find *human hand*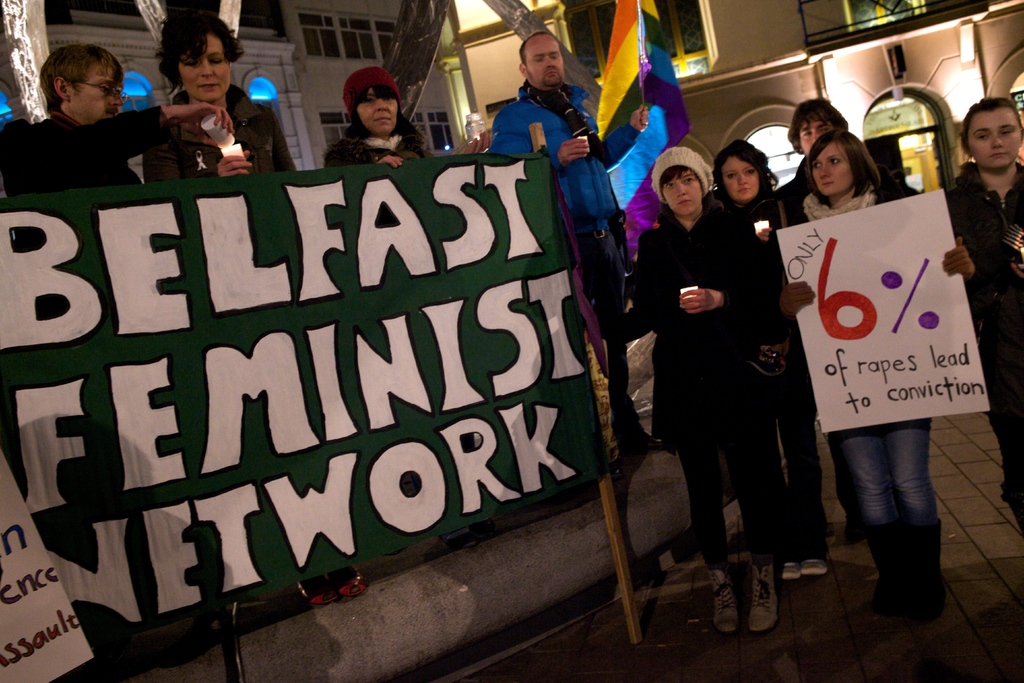
(x1=939, y1=236, x2=976, y2=284)
